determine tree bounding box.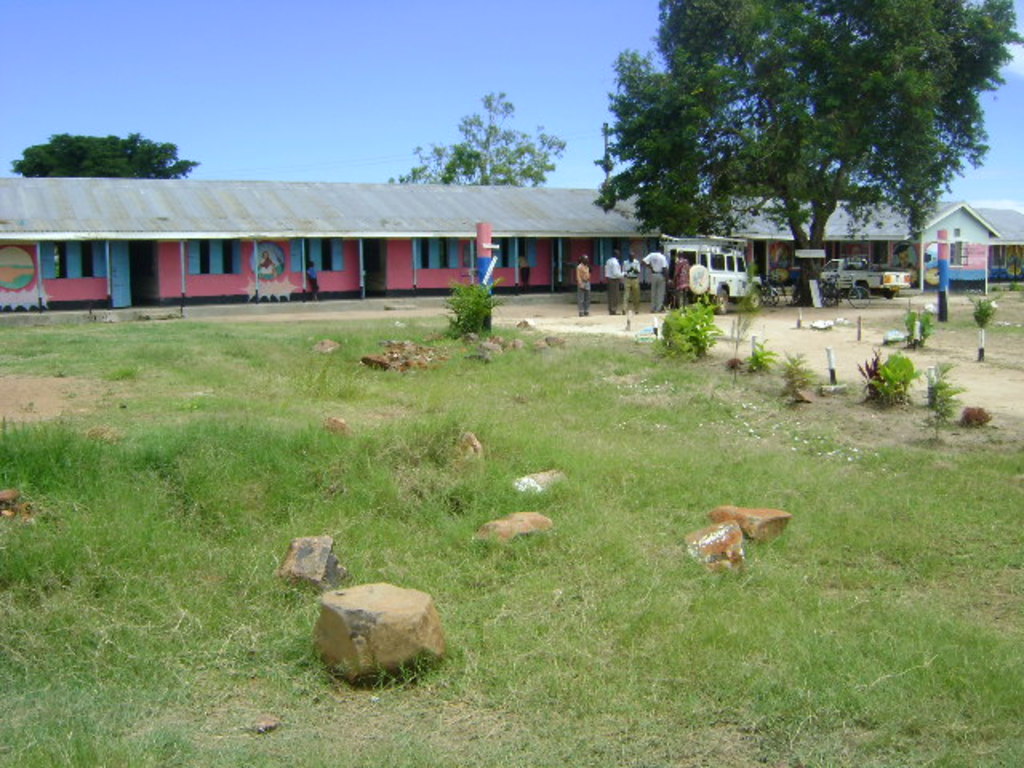
Determined: [left=541, top=19, right=990, bottom=296].
